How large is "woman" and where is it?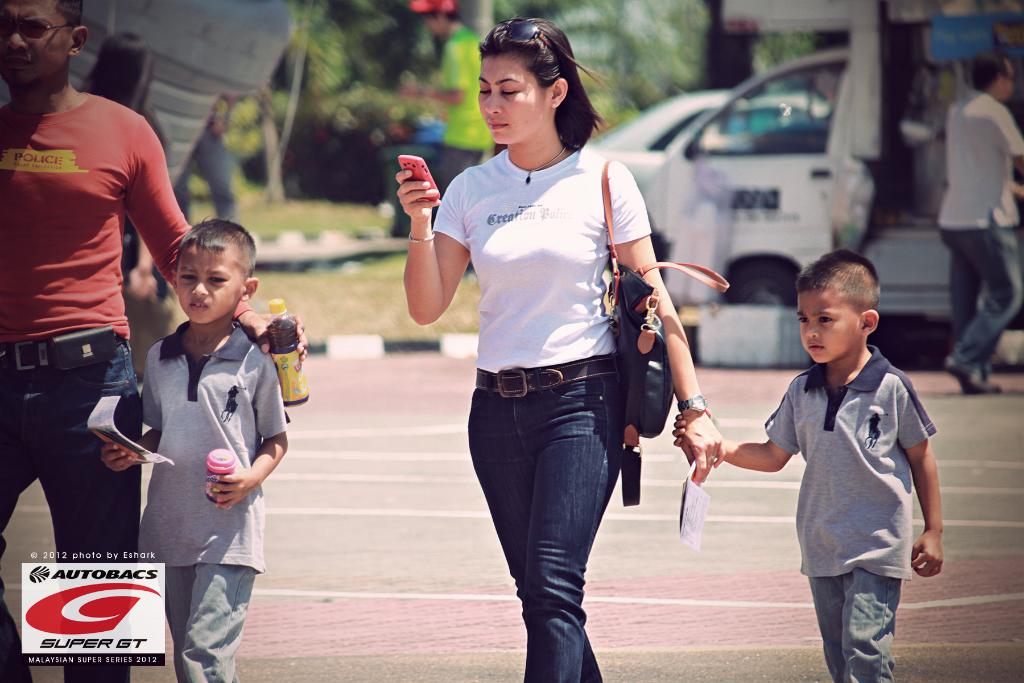
Bounding box: {"x1": 423, "y1": 21, "x2": 675, "y2": 675}.
